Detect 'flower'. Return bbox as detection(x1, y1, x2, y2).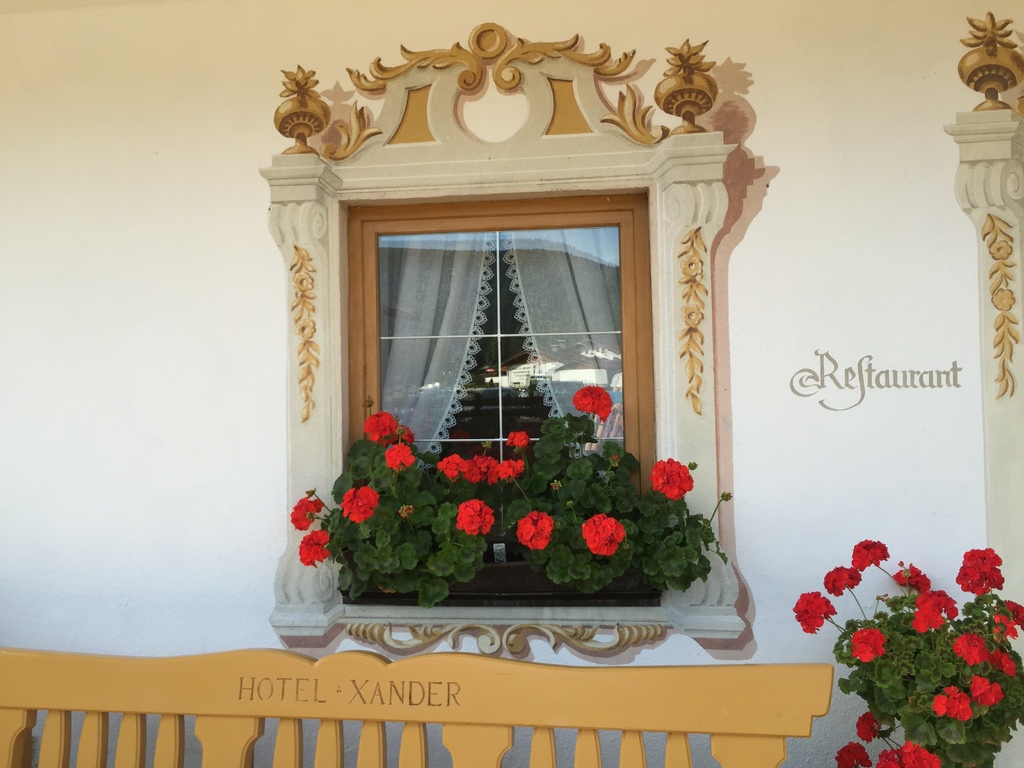
detection(364, 410, 397, 441).
